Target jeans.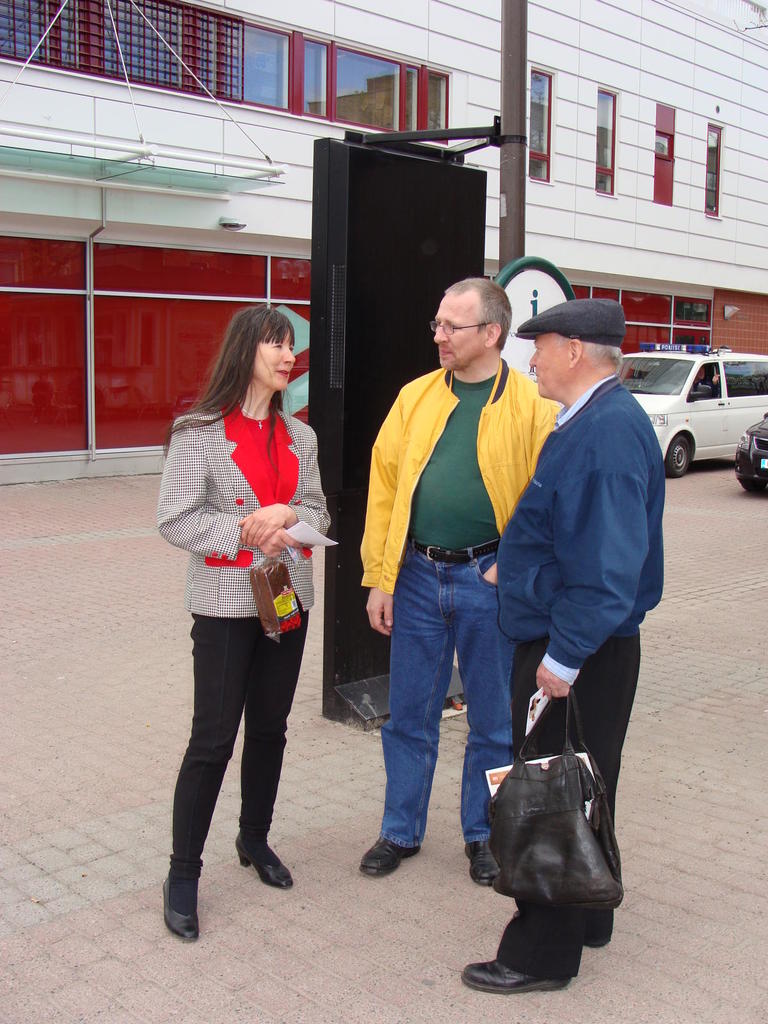
Target region: {"left": 508, "top": 636, "right": 633, "bottom": 968}.
